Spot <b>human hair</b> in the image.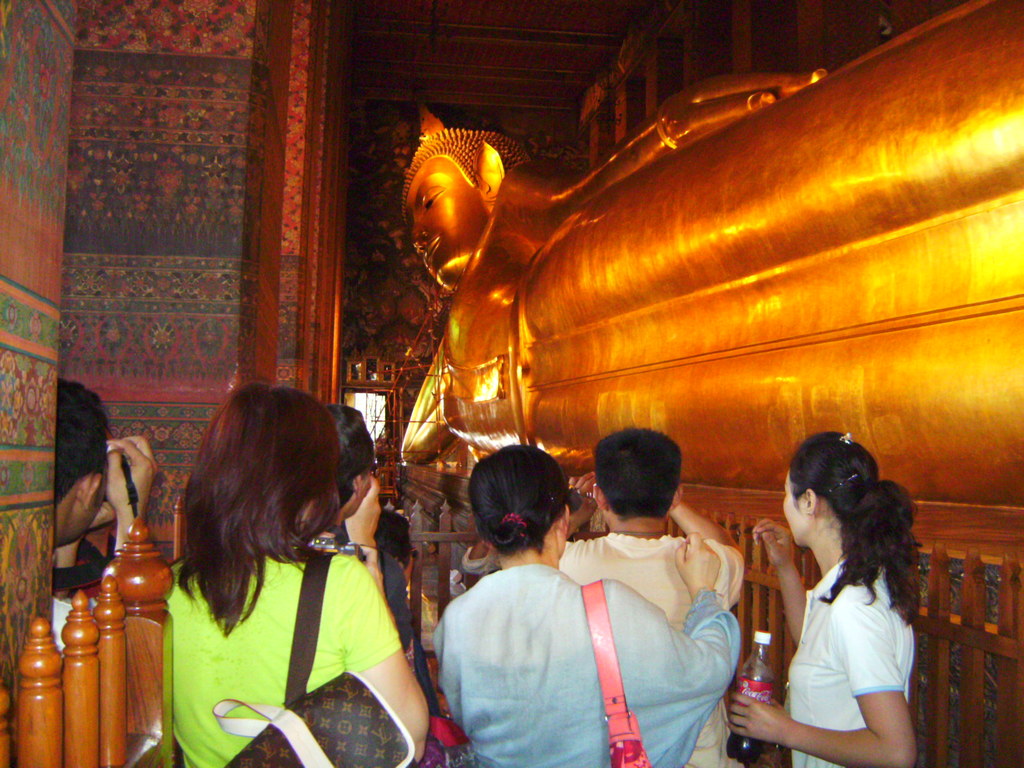
<b>human hair</b> found at [593, 424, 682, 521].
